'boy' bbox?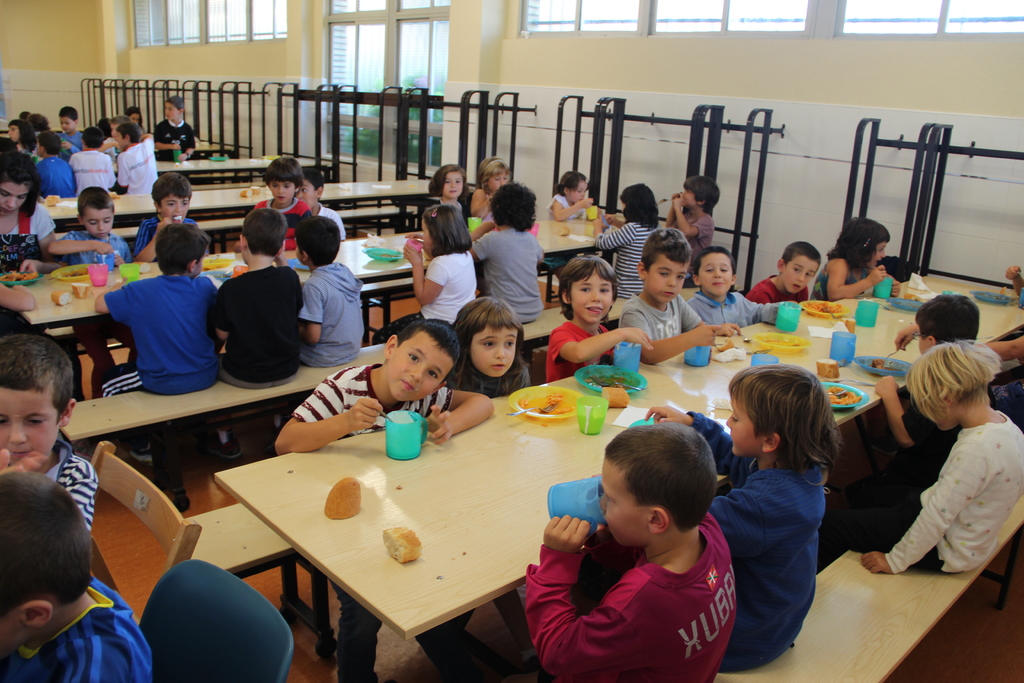
[x1=0, y1=333, x2=98, y2=532]
